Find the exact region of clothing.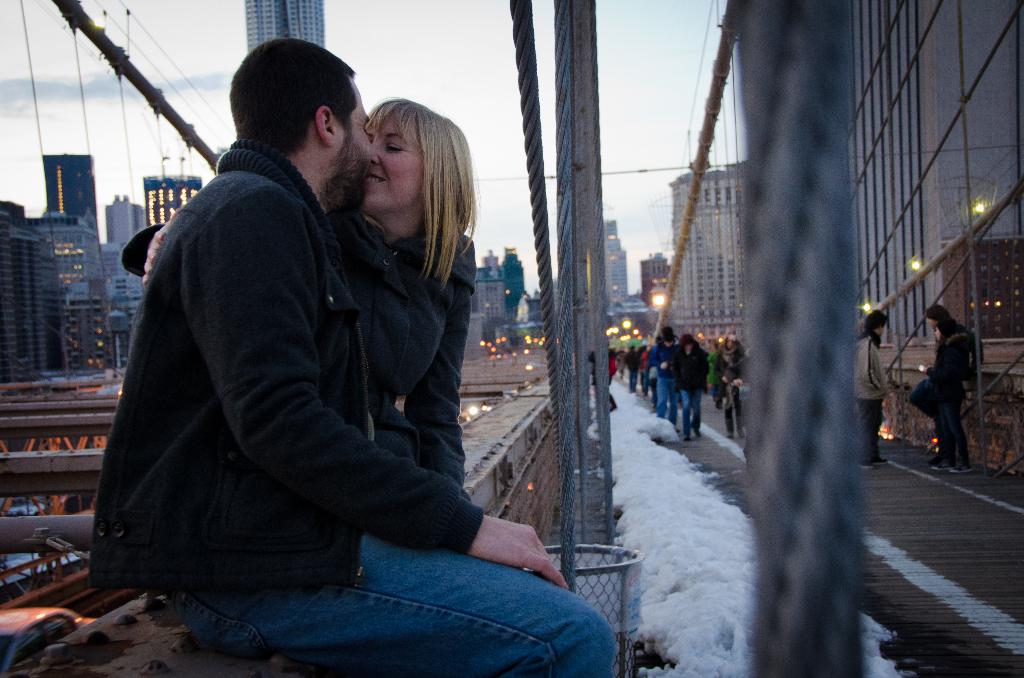
Exact region: select_region(645, 348, 656, 377).
